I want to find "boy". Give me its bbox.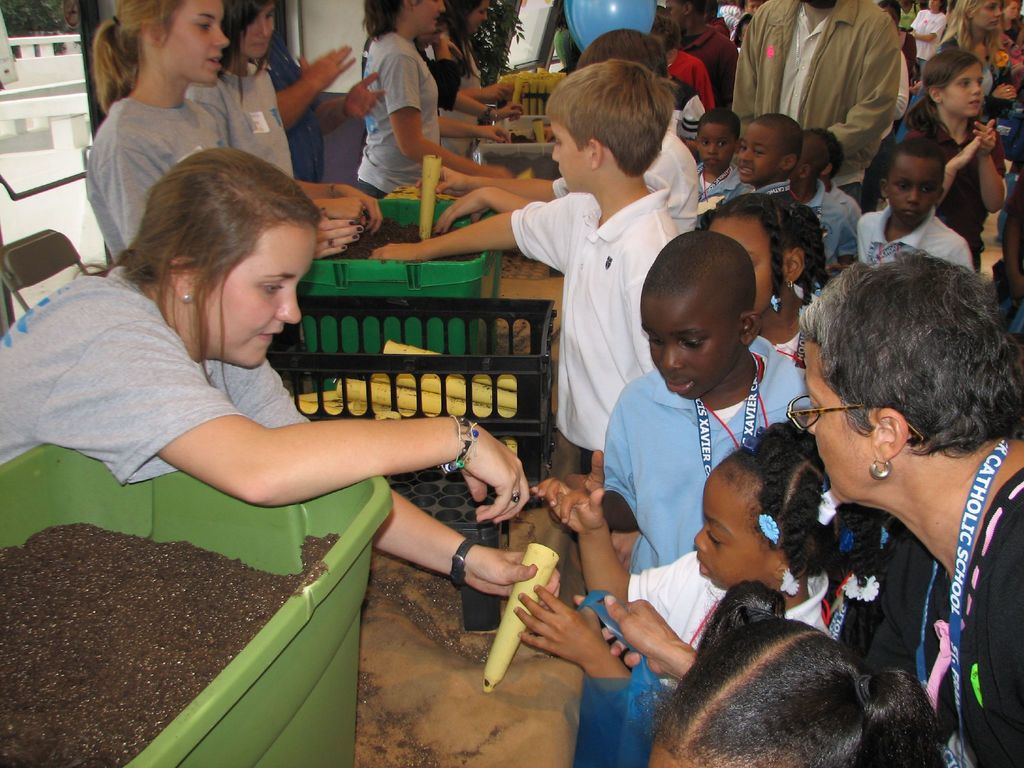
[left=854, top=137, right=972, bottom=272].
